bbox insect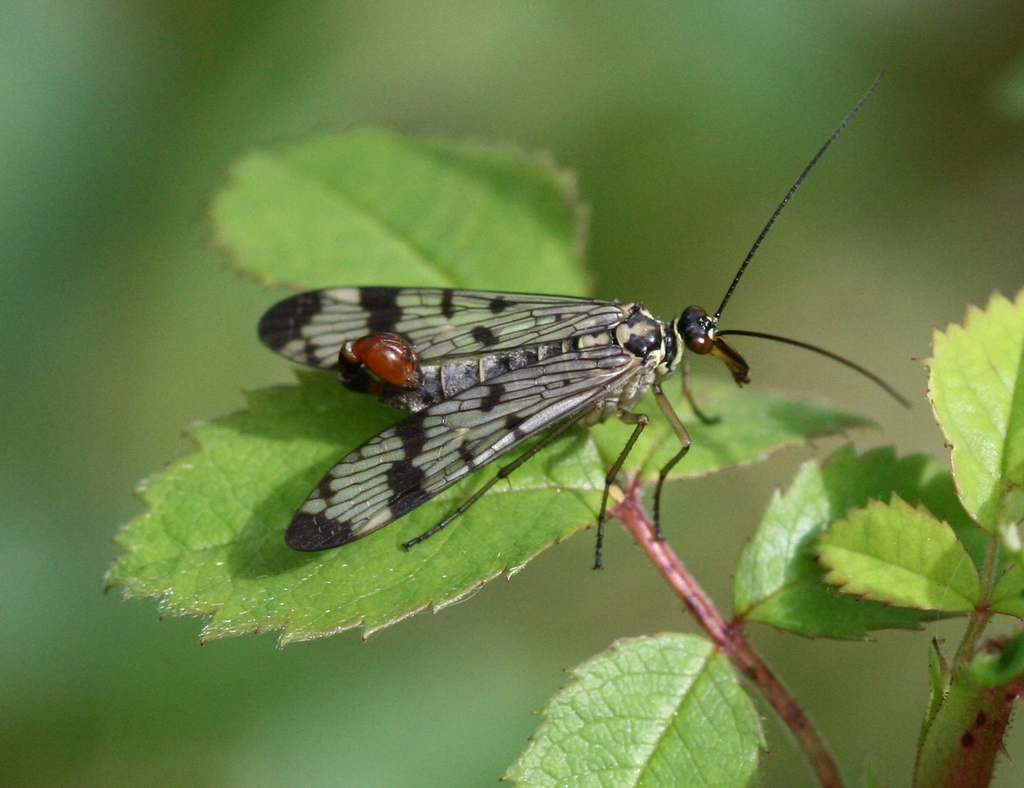
x1=254 y1=68 x2=914 y2=570
